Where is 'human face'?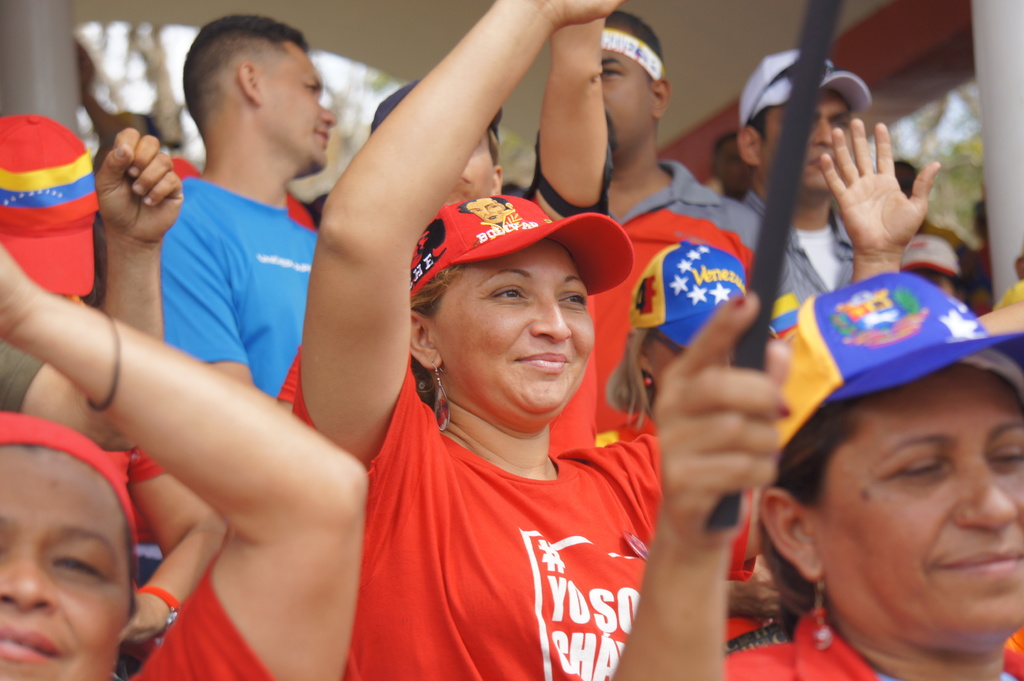
[x1=600, y1=52, x2=652, y2=150].
